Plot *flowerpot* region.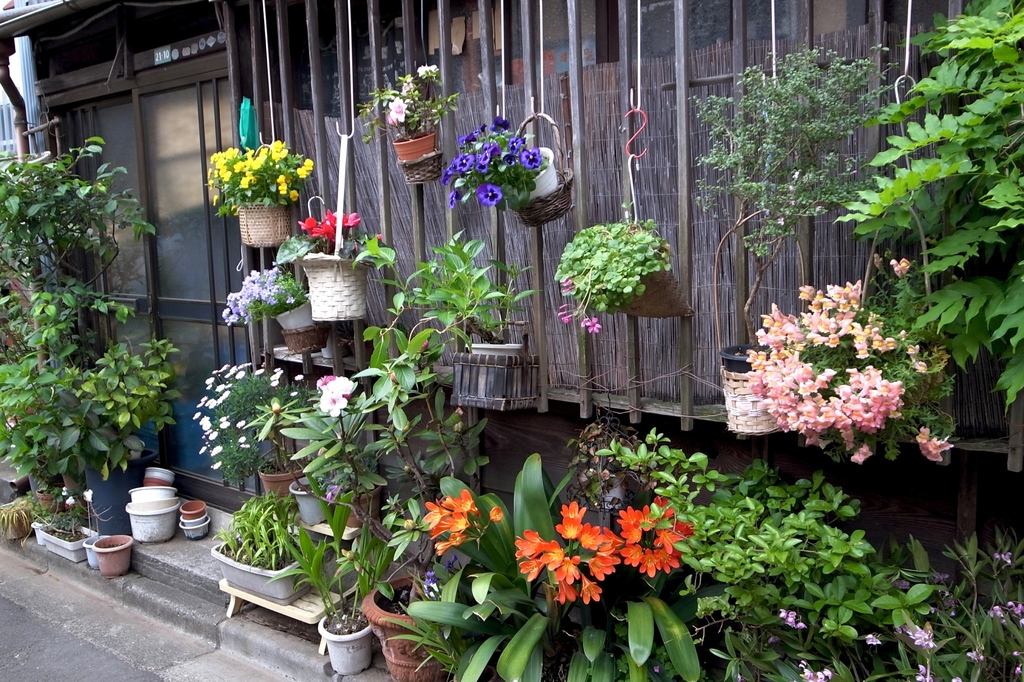
Plotted at <region>292, 258, 364, 326</region>.
